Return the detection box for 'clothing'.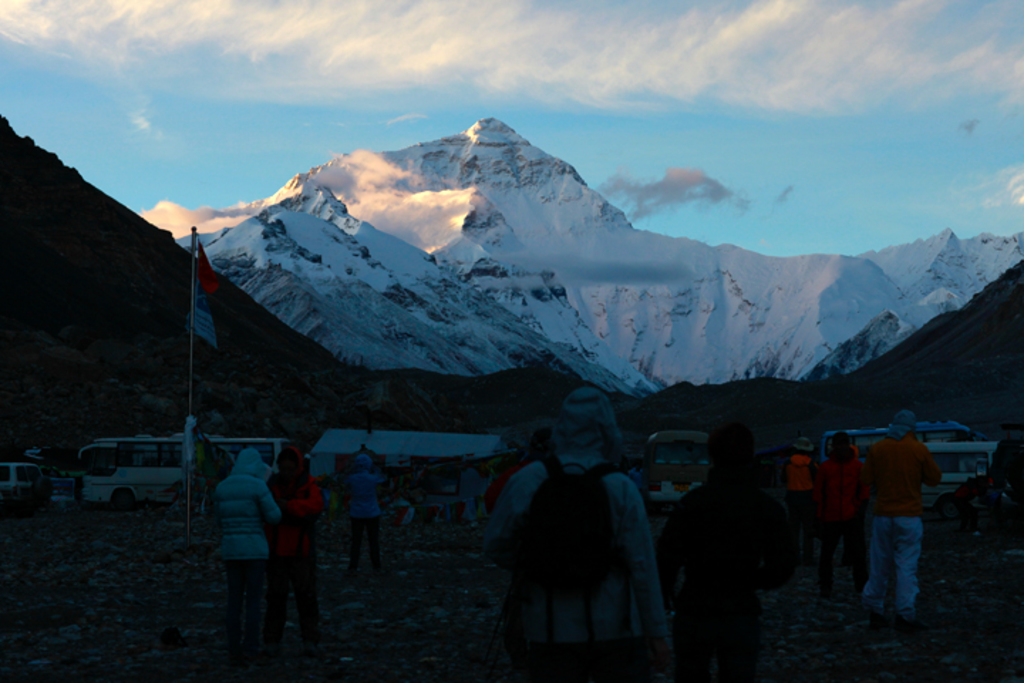
rect(821, 452, 865, 563).
